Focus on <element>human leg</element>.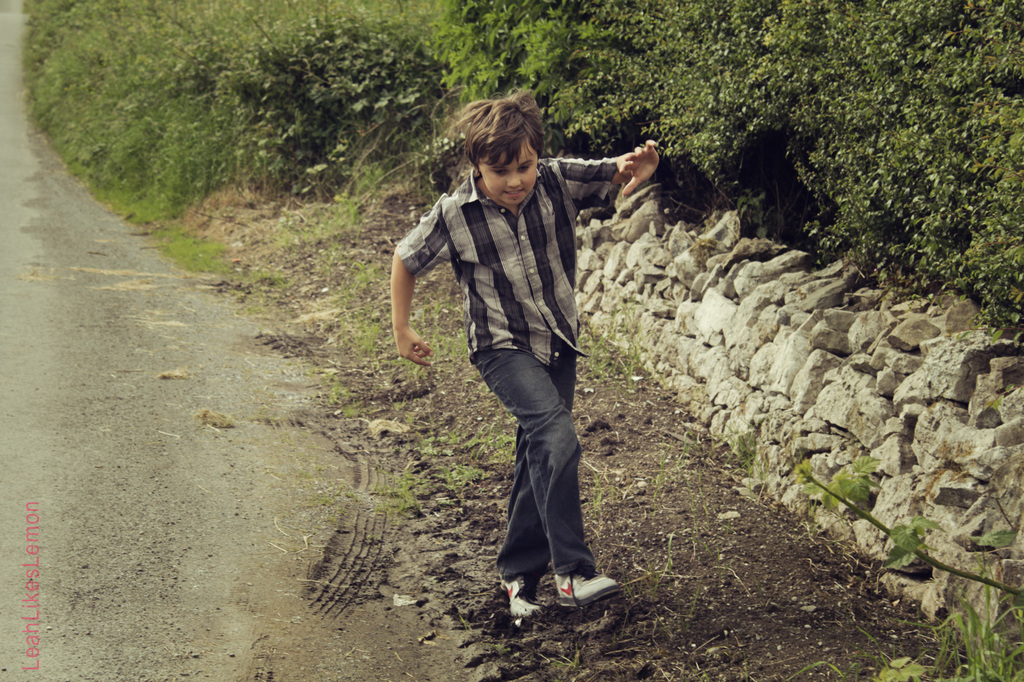
Focused at bbox=[463, 318, 620, 604].
